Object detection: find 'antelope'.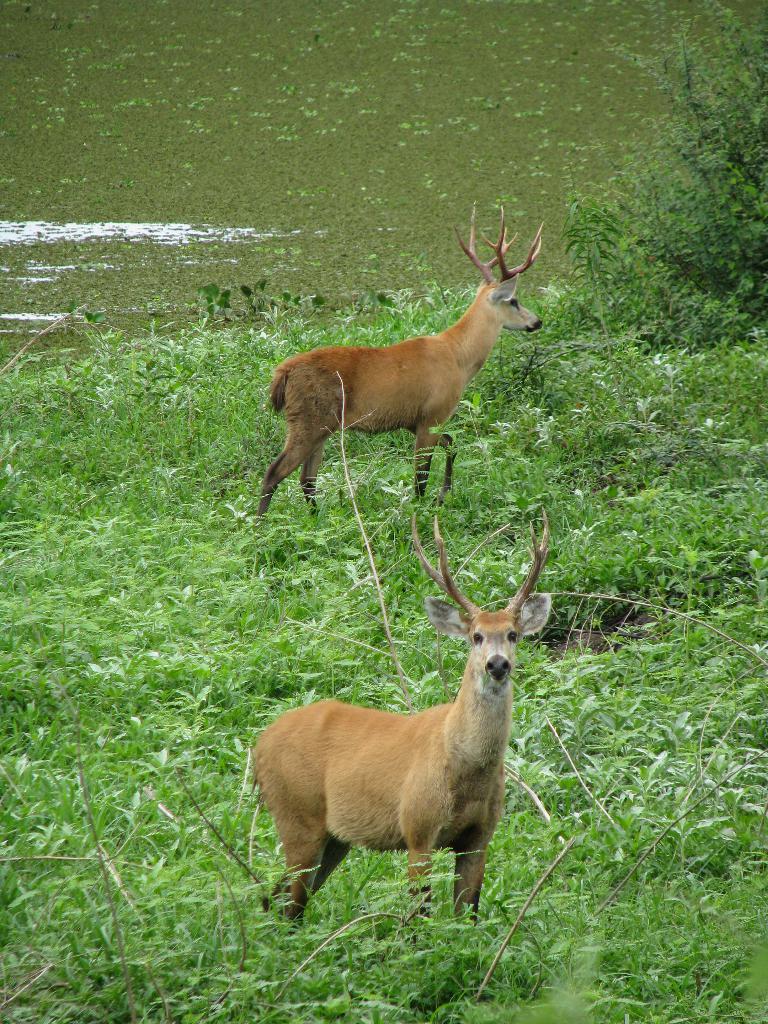
crop(262, 200, 545, 521).
